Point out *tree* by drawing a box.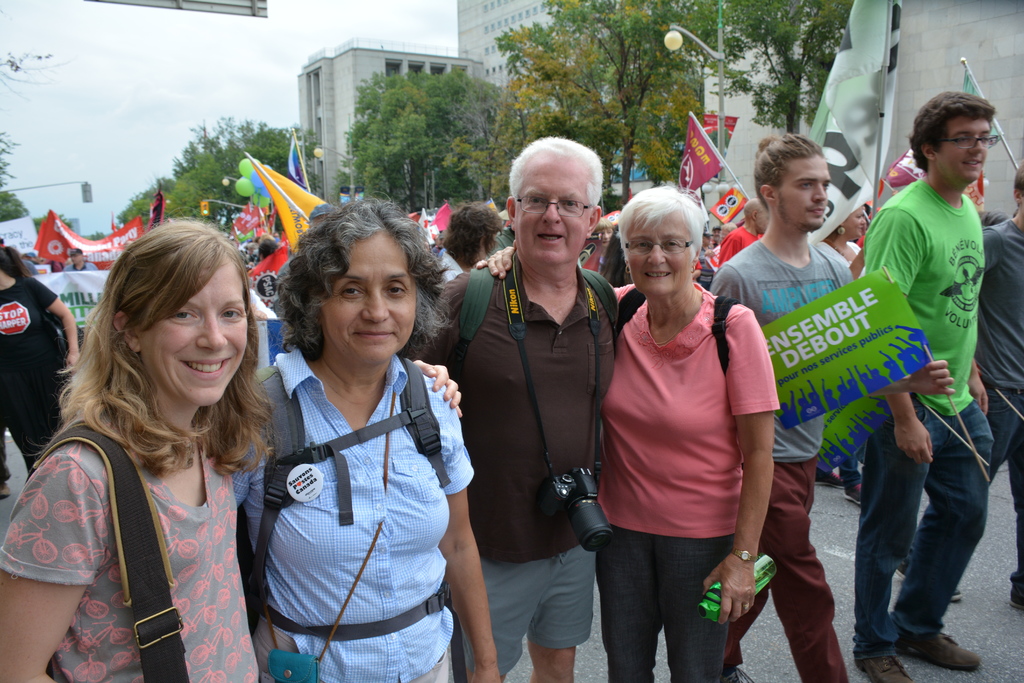
x1=98, y1=111, x2=321, y2=235.
